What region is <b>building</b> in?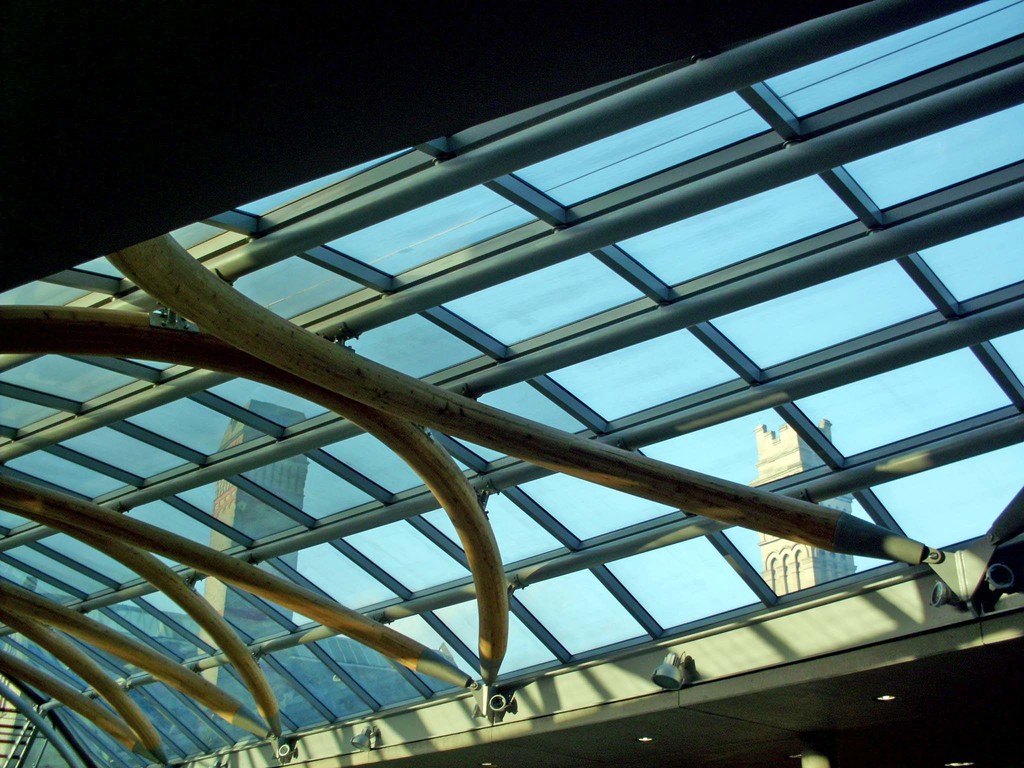
left=752, top=415, right=858, bottom=598.
